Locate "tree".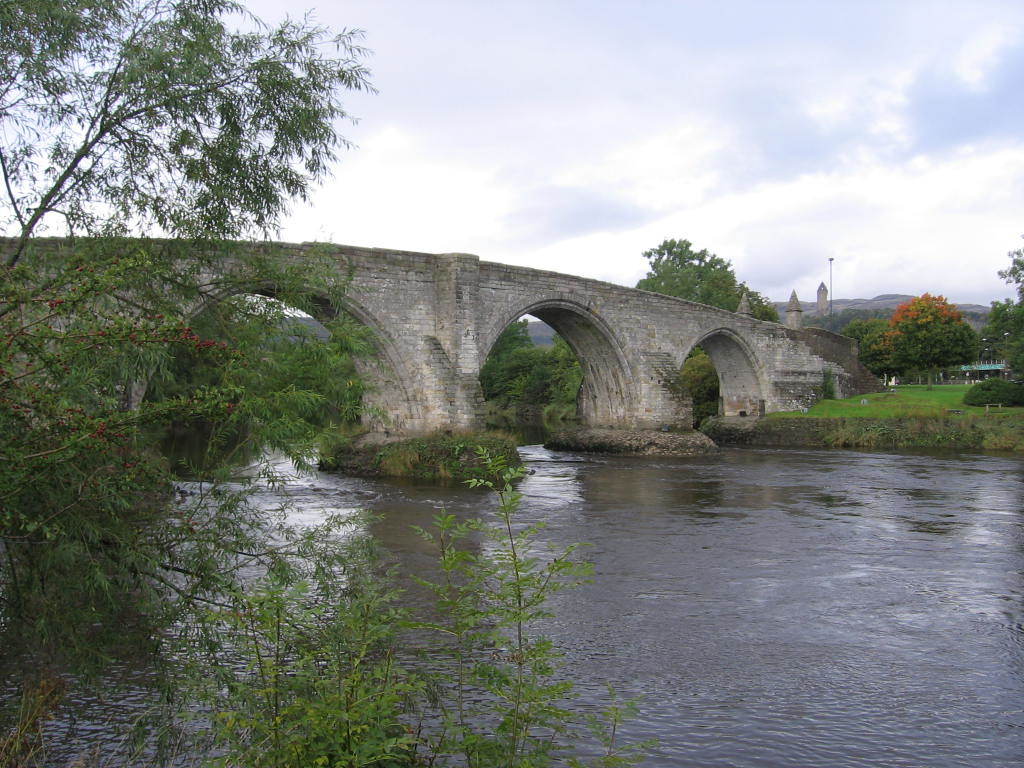
Bounding box: x1=0, y1=0, x2=382, y2=767.
